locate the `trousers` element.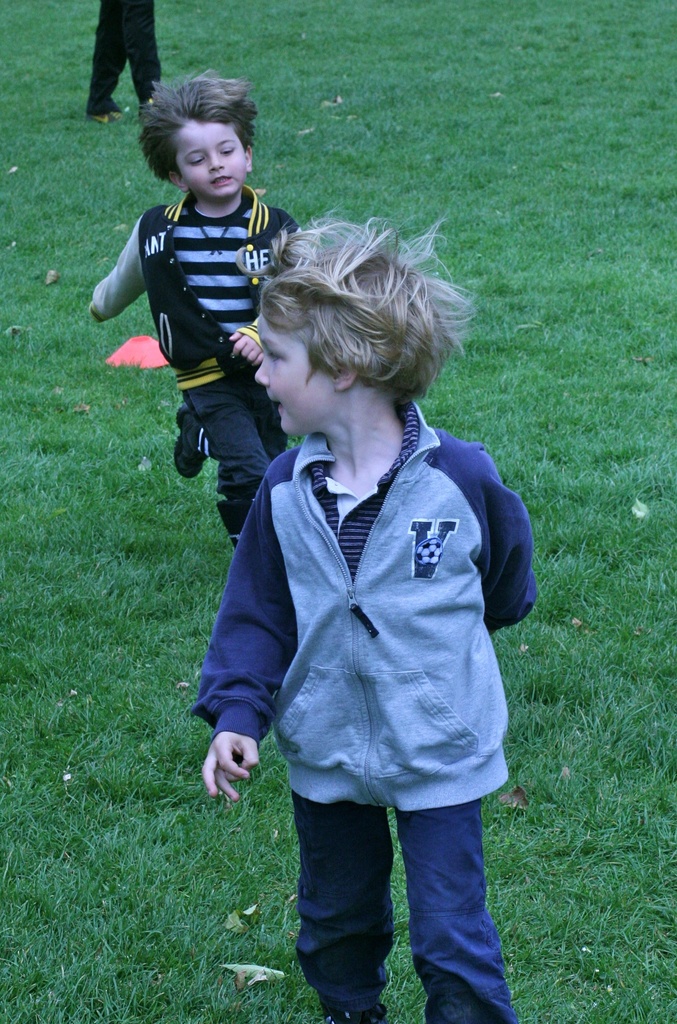
Element bbox: [179,367,293,554].
